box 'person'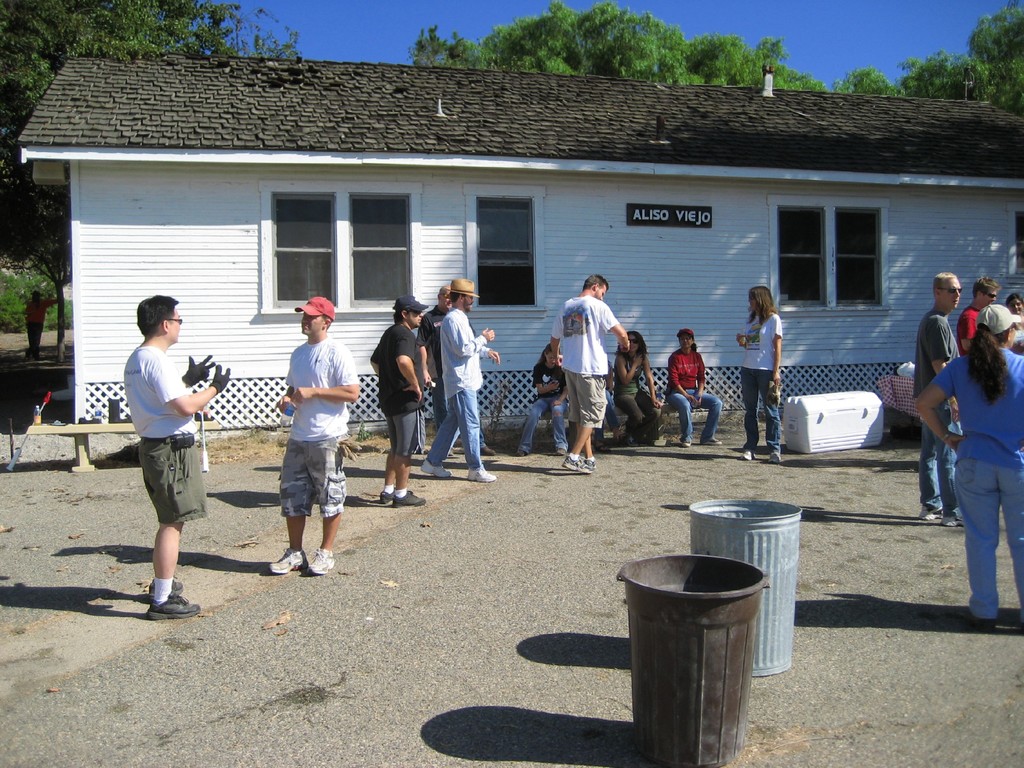
bbox=(918, 273, 966, 532)
